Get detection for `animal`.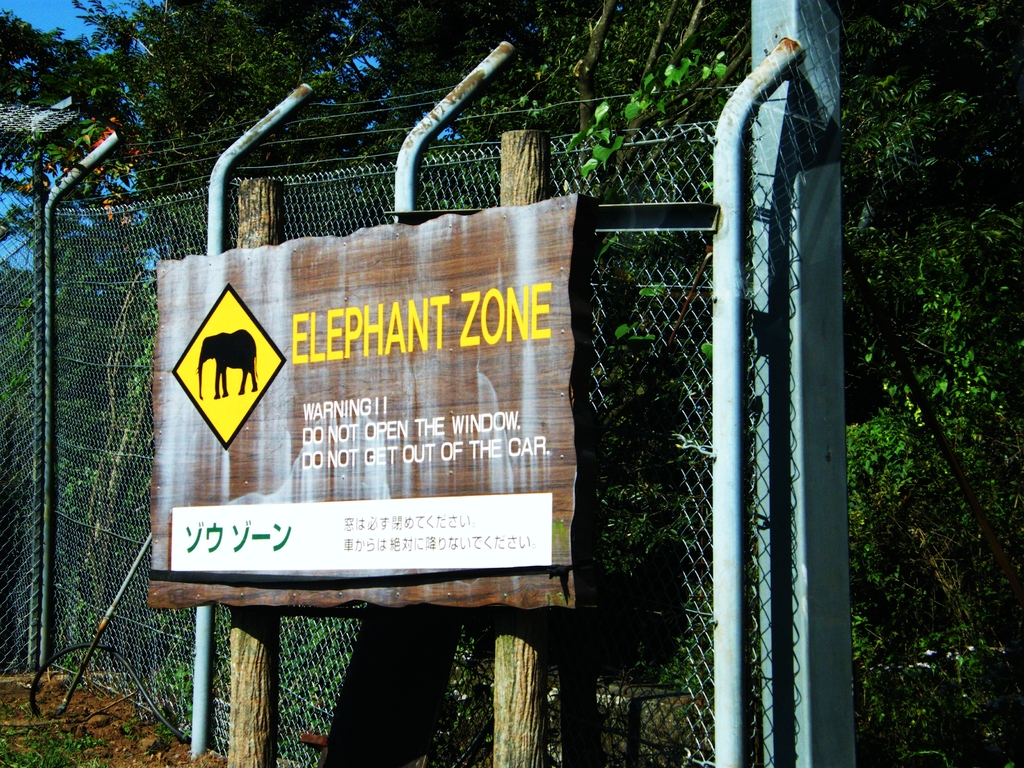
Detection: <box>195,328,252,405</box>.
